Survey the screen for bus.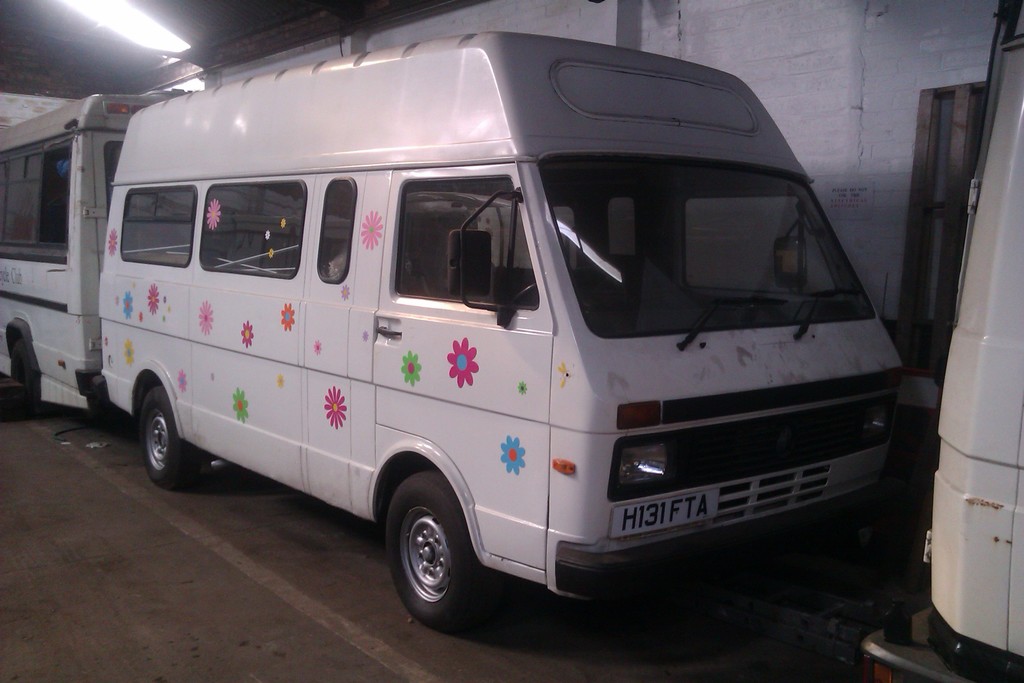
Survey found: <box>922,0,1023,682</box>.
